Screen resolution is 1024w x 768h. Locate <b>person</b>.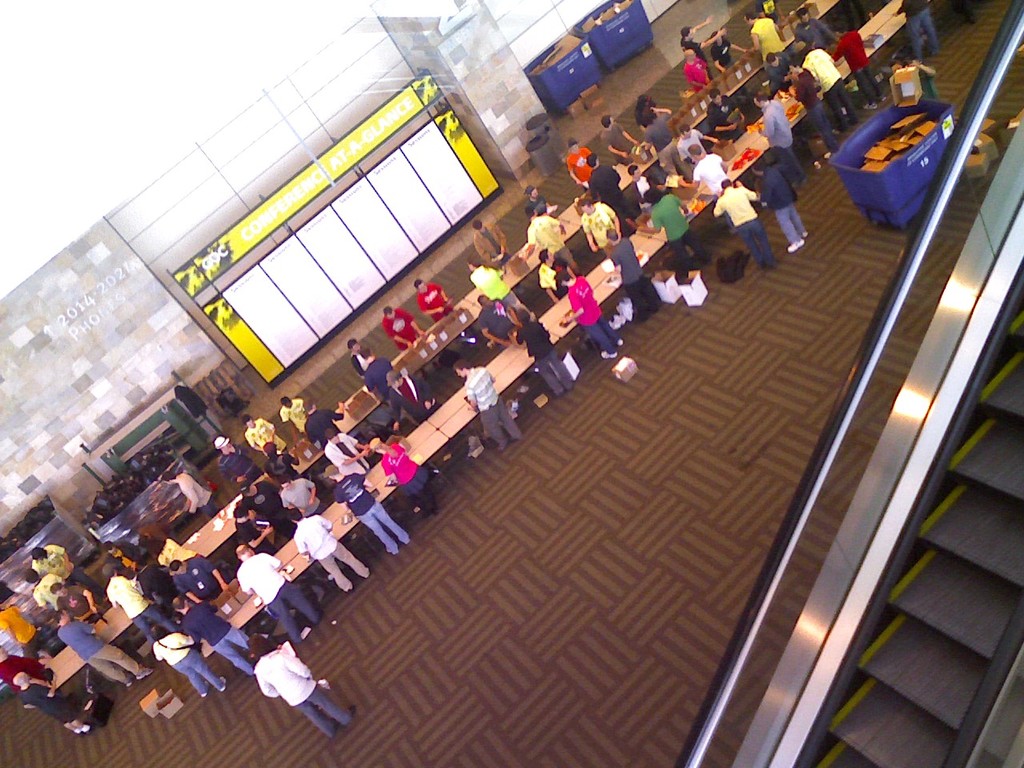
pyautogui.locateOnScreen(243, 418, 287, 460).
